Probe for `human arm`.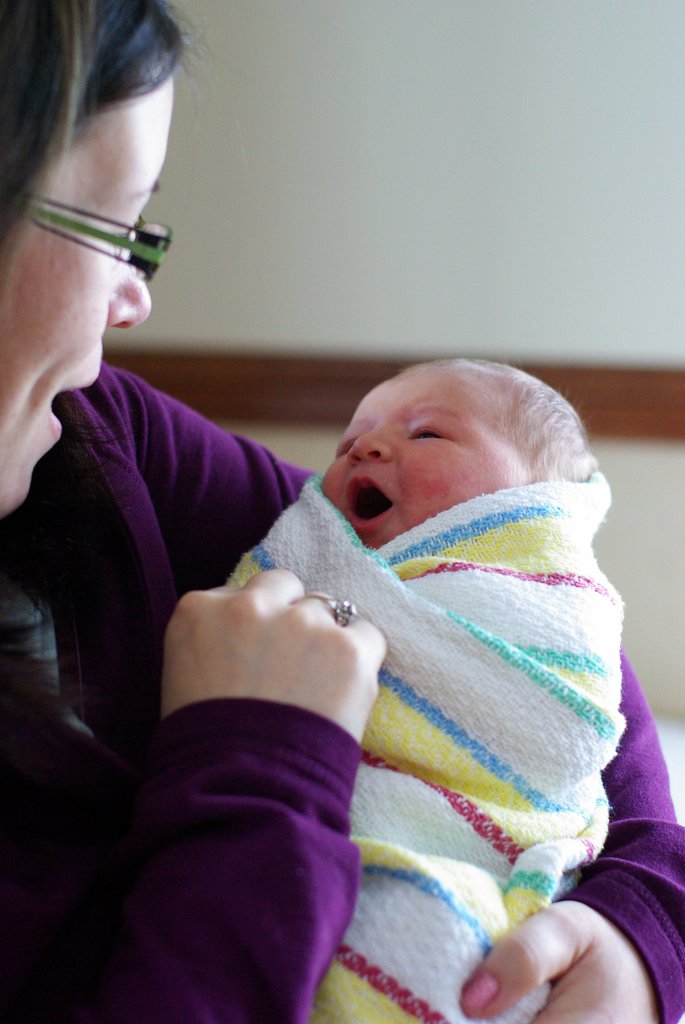
Probe result: x1=114 y1=371 x2=684 y2=1023.
